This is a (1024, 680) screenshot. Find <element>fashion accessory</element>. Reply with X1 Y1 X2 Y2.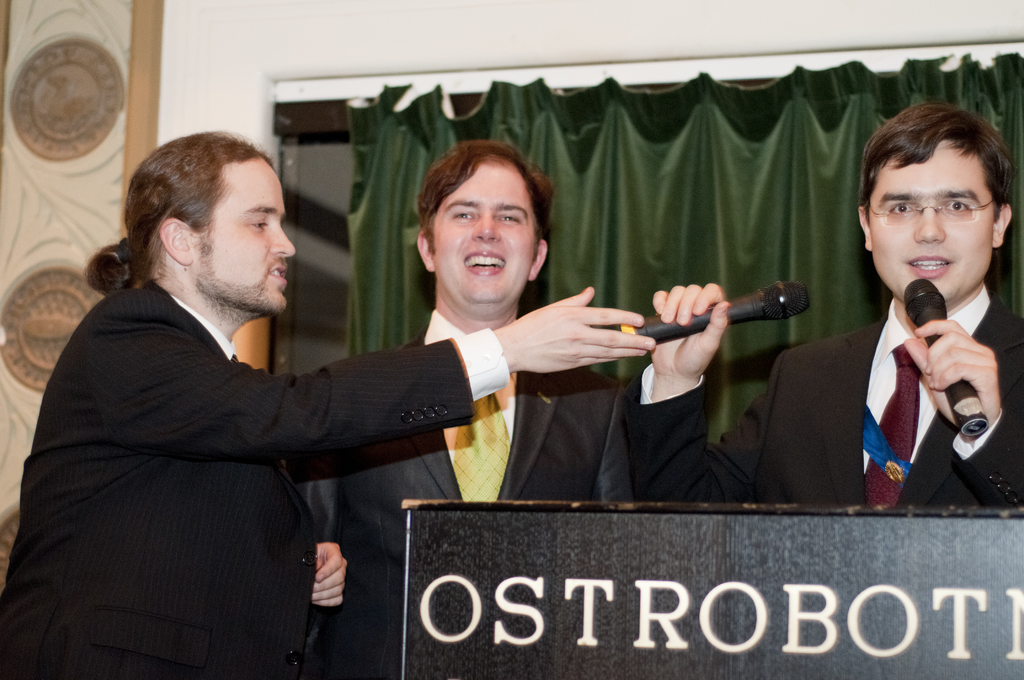
449 390 514 505.
